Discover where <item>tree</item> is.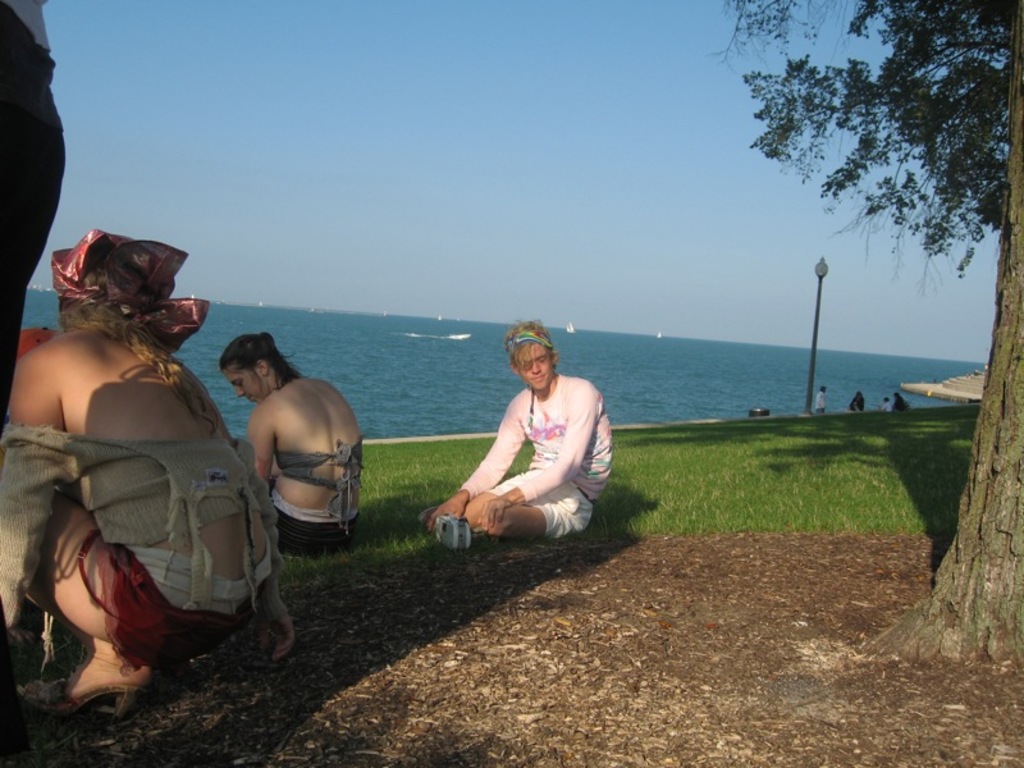
Discovered at (left=710, top=0, right=1023, bottom=657).
